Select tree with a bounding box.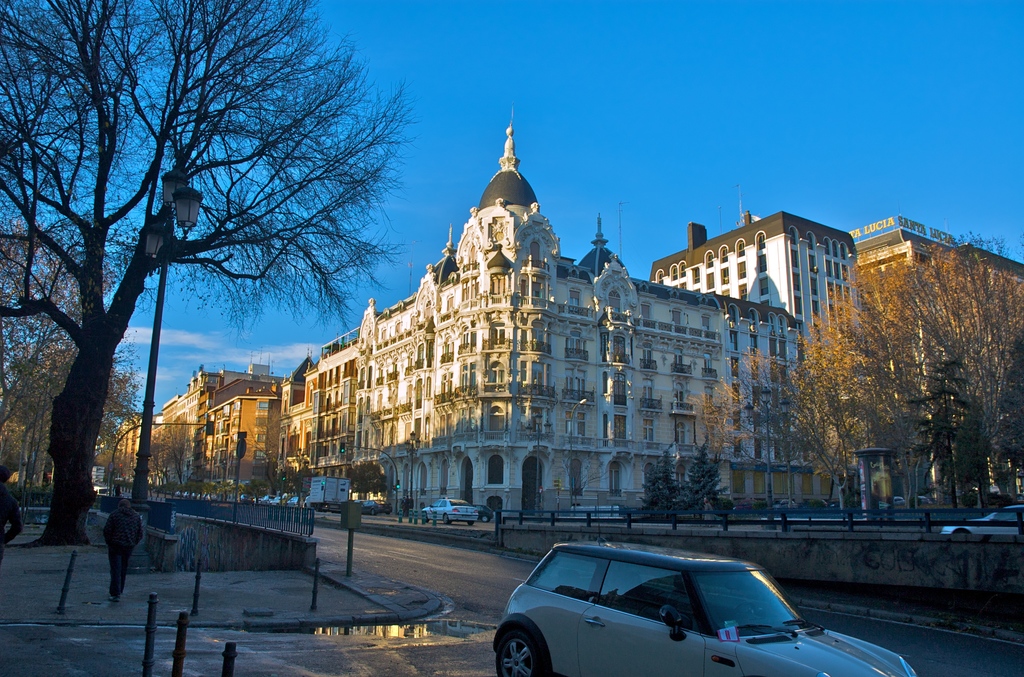
crop(341, 459, 392, 496).
